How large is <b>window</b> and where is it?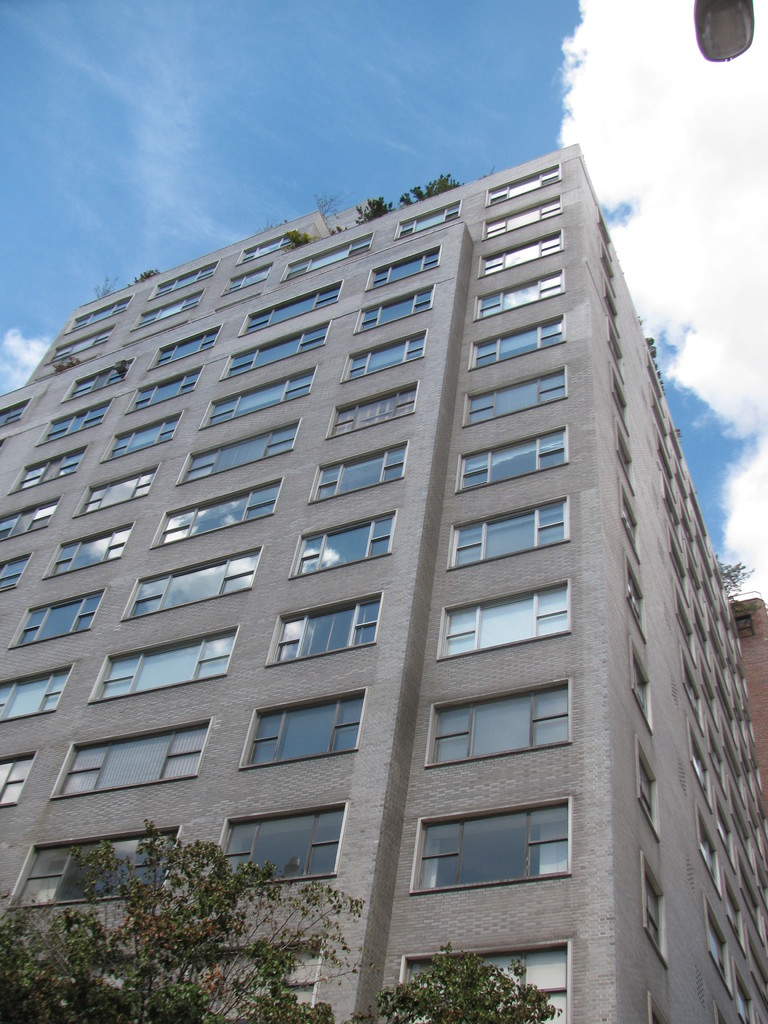
Bounding box: region(340, 330, 426, 382).
